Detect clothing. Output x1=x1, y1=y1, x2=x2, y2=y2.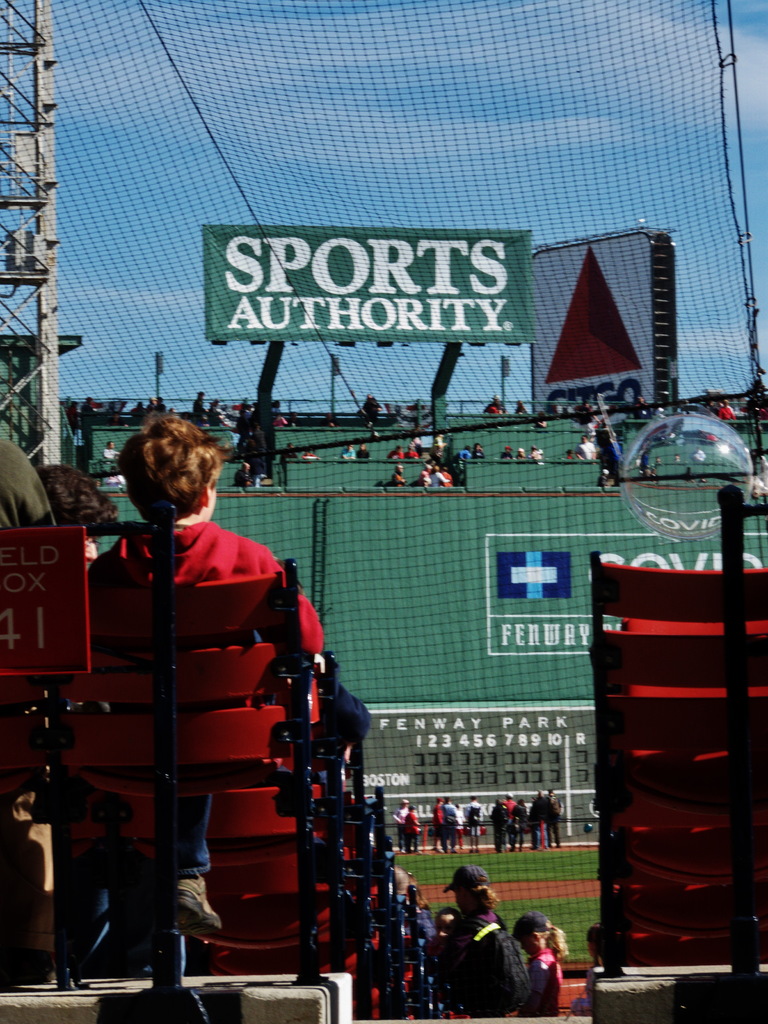
x1=443, y1=468, x2=450, y2=488.
